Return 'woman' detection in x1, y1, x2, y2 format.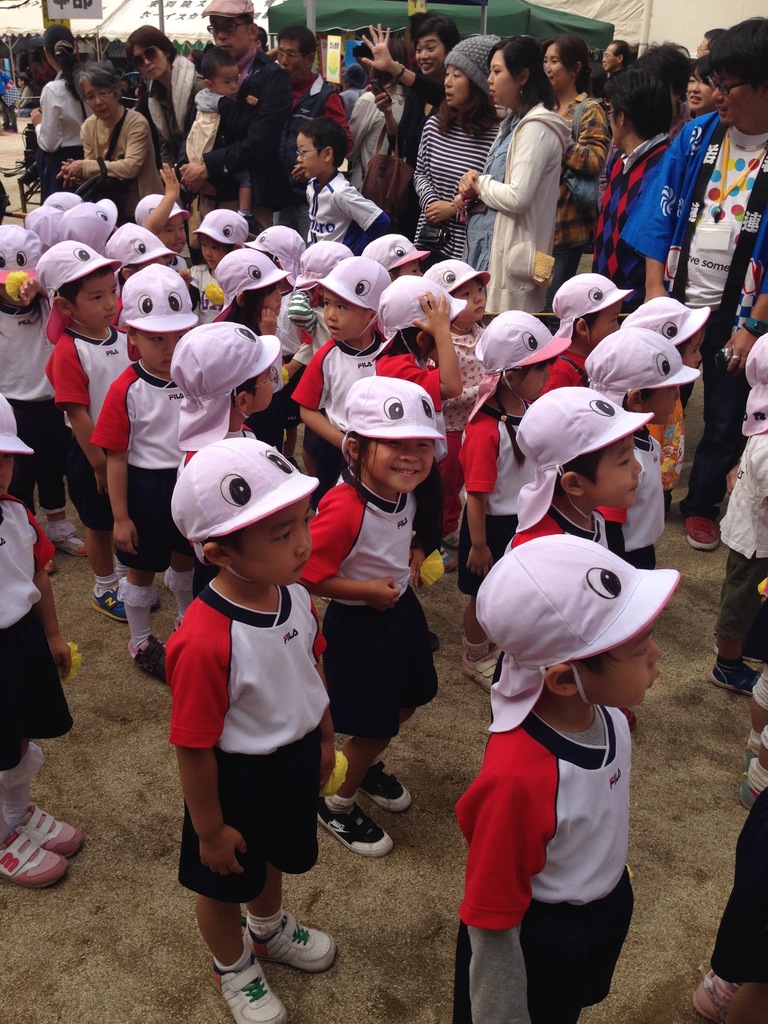
348, 31, 408, 199.
